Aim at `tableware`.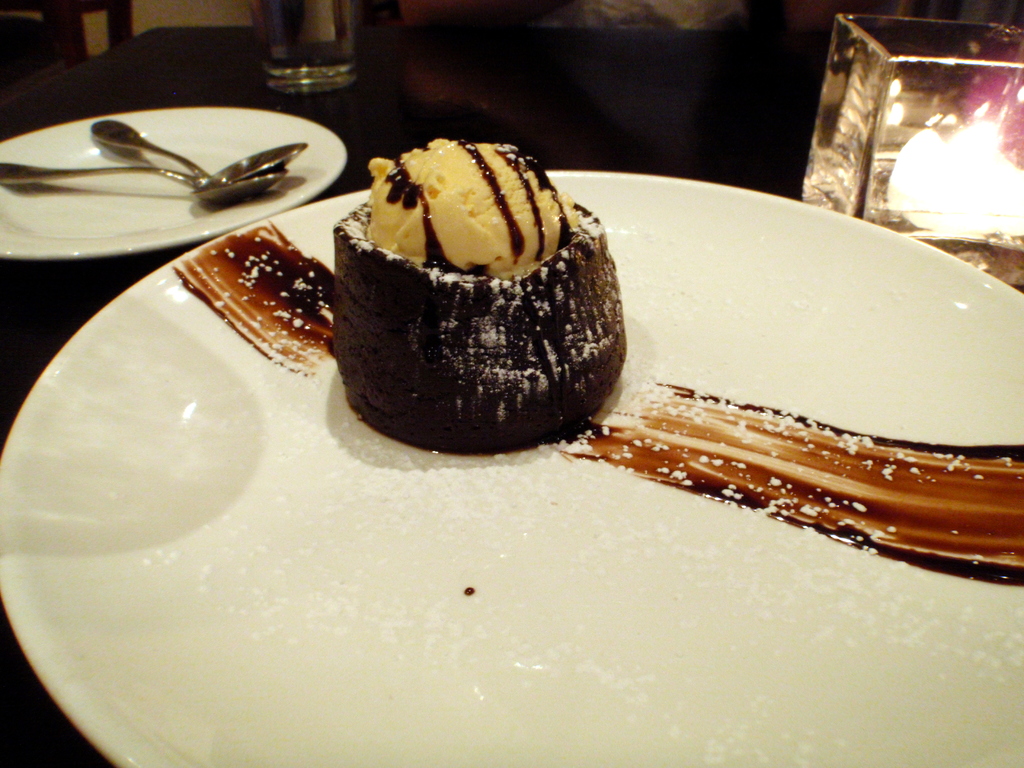
Aimed at locate(0, 163, 285, 211).
